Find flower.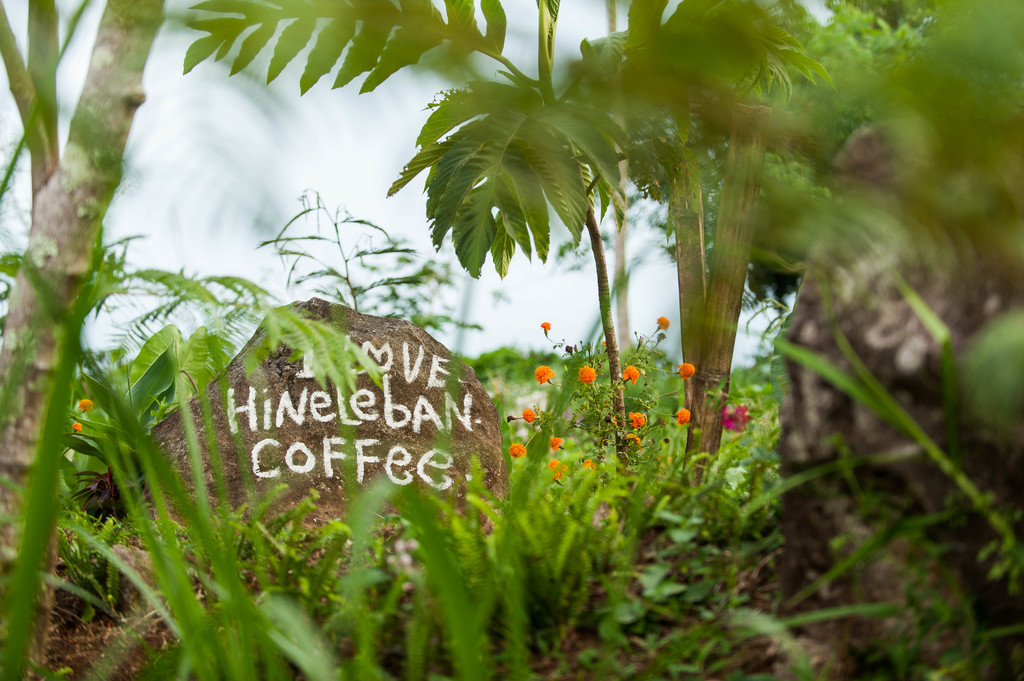
bbox=[548, 435, 560, 451].
